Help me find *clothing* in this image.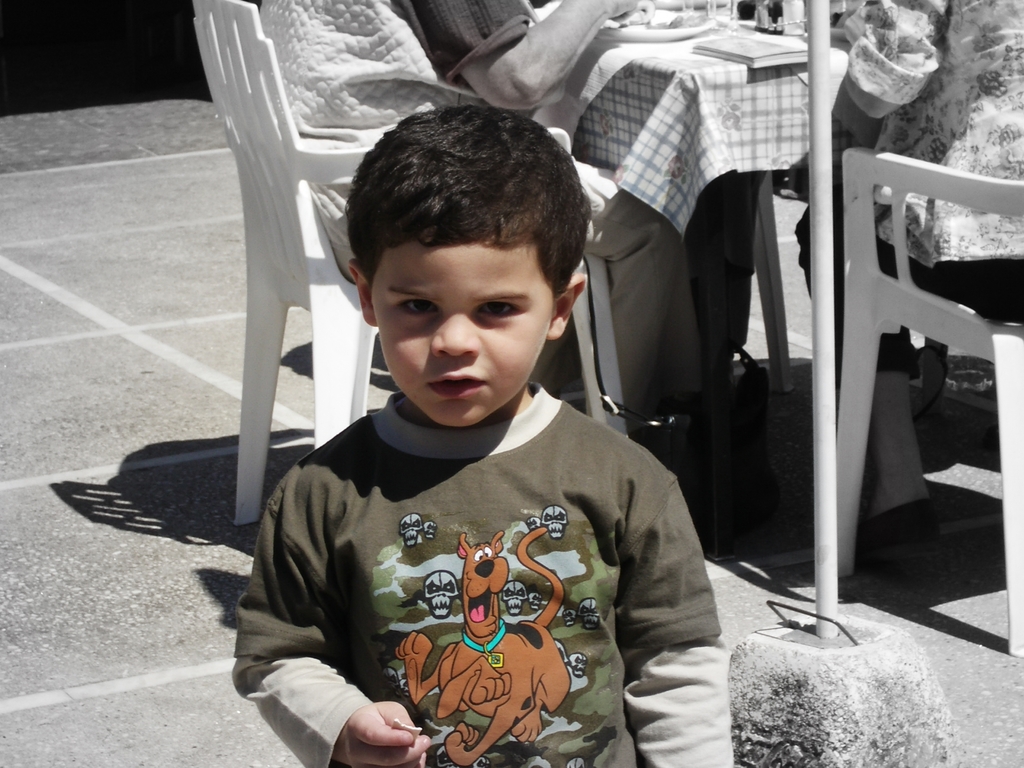
Found it: 239,352,697,757.
